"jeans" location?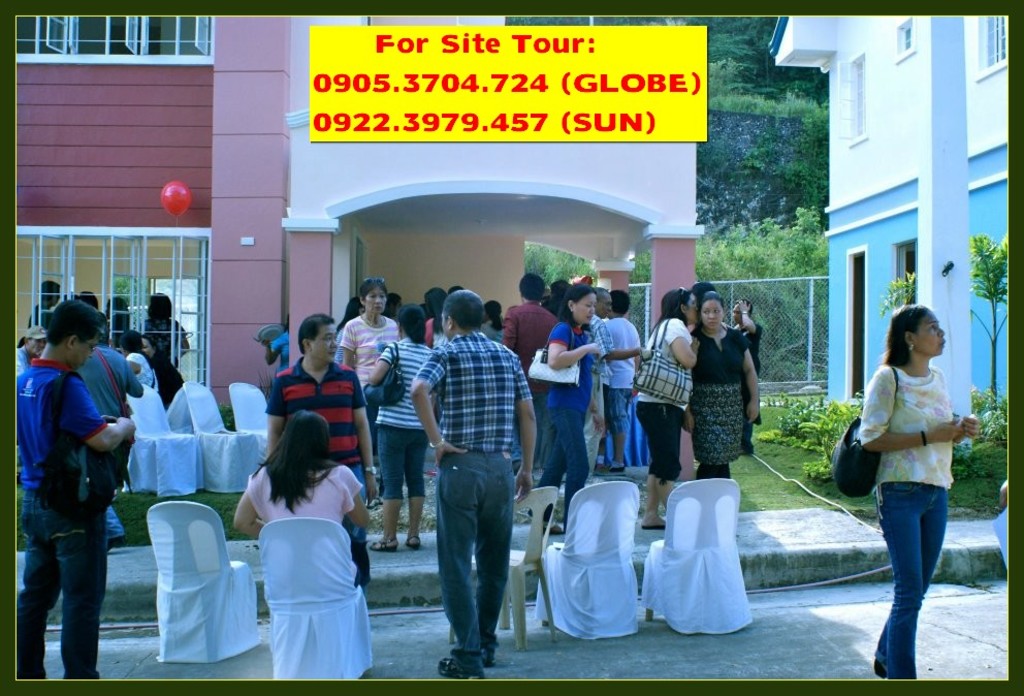
BBox(421, 452, 519, 684)
